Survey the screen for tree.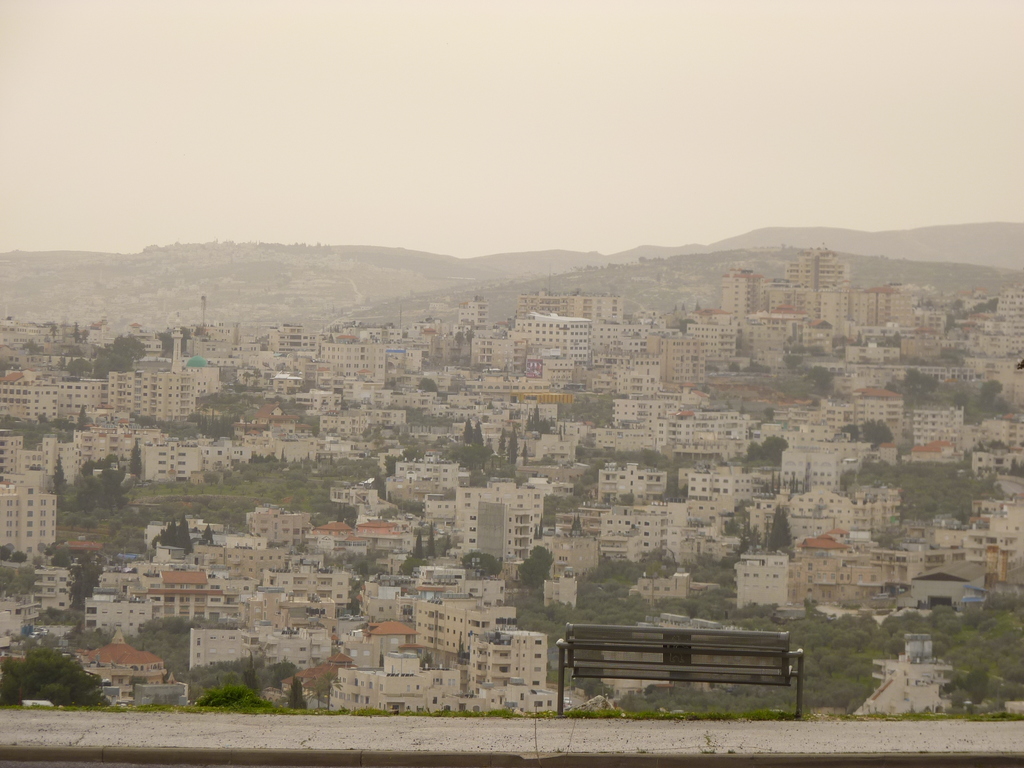
Survey found: l=28, t=421, r=51, b=449.
